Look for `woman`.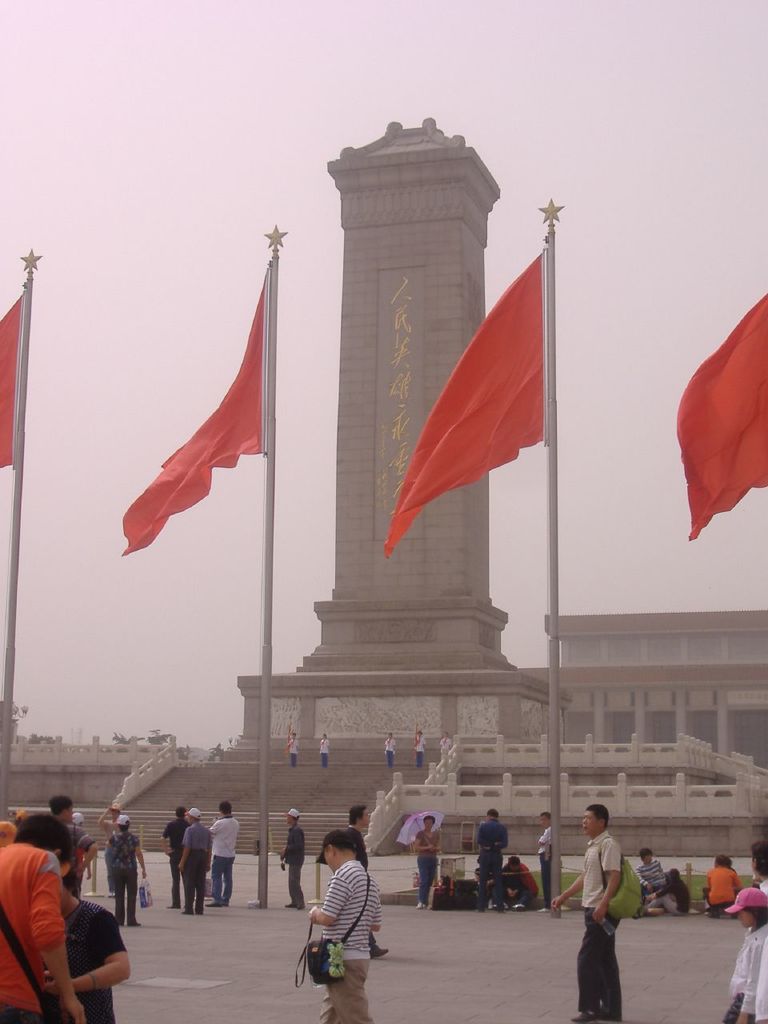
Found: 306 805 402 1002.
